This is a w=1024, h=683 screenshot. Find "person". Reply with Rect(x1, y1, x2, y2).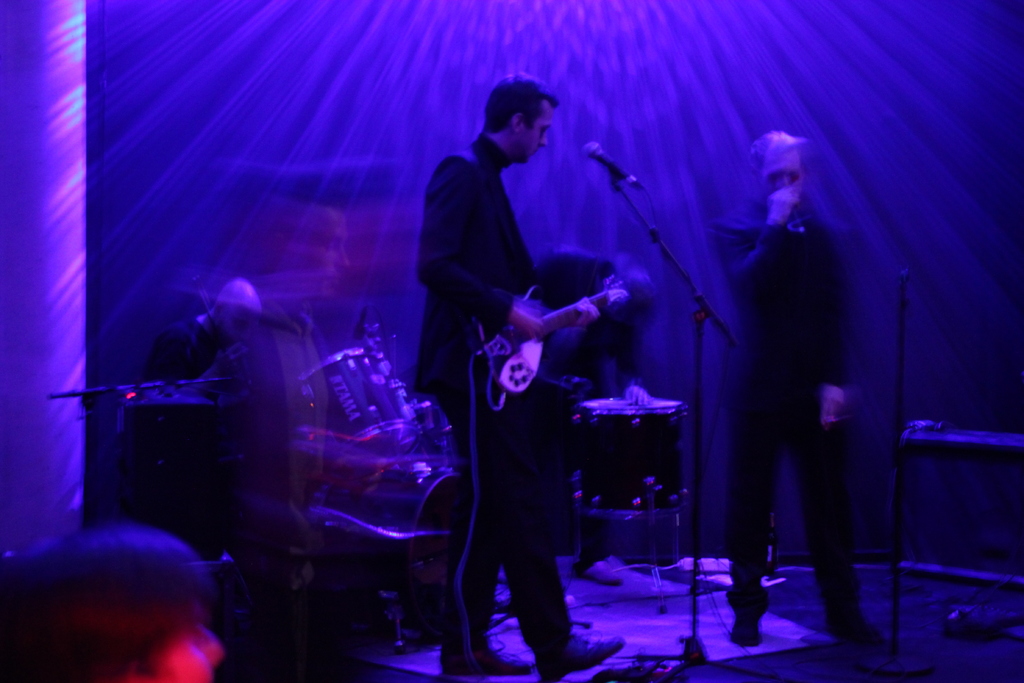
Rect(129, 280, 263, 494).
